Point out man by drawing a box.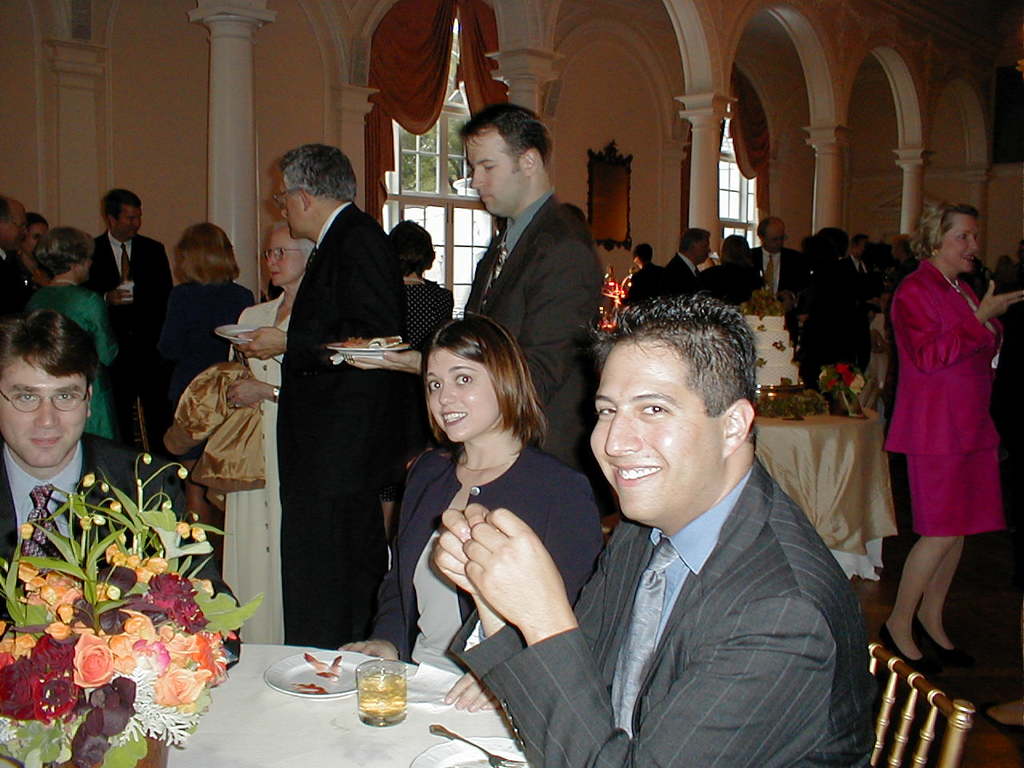
<bbox>0, 195, 49, 365</bbox>.
